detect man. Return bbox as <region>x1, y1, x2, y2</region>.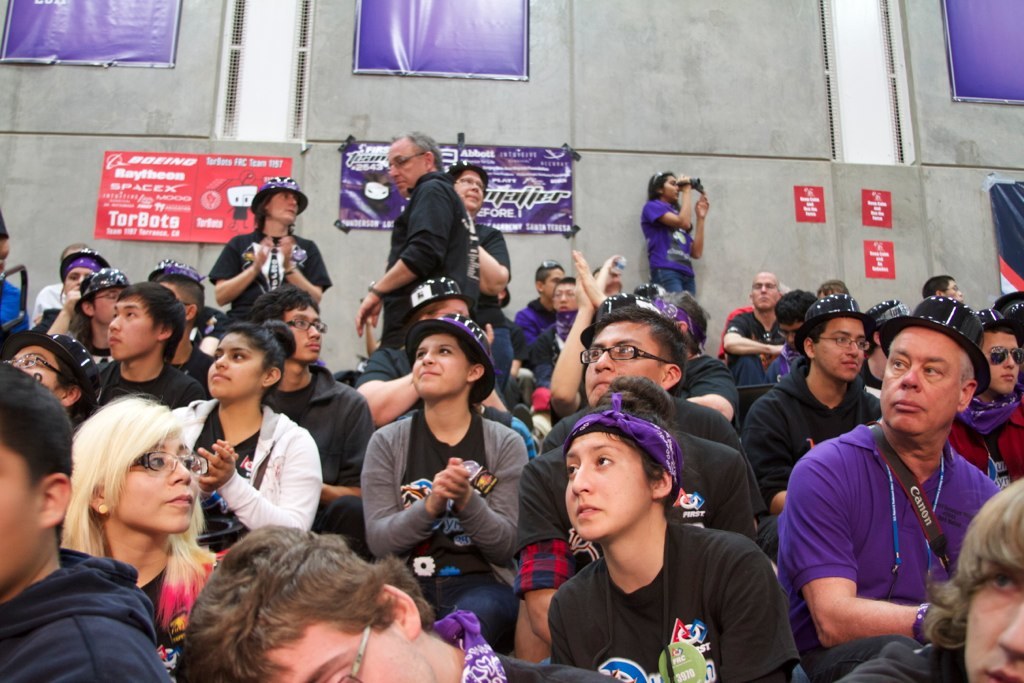
<region>438, 158, 511, 323</region>.
